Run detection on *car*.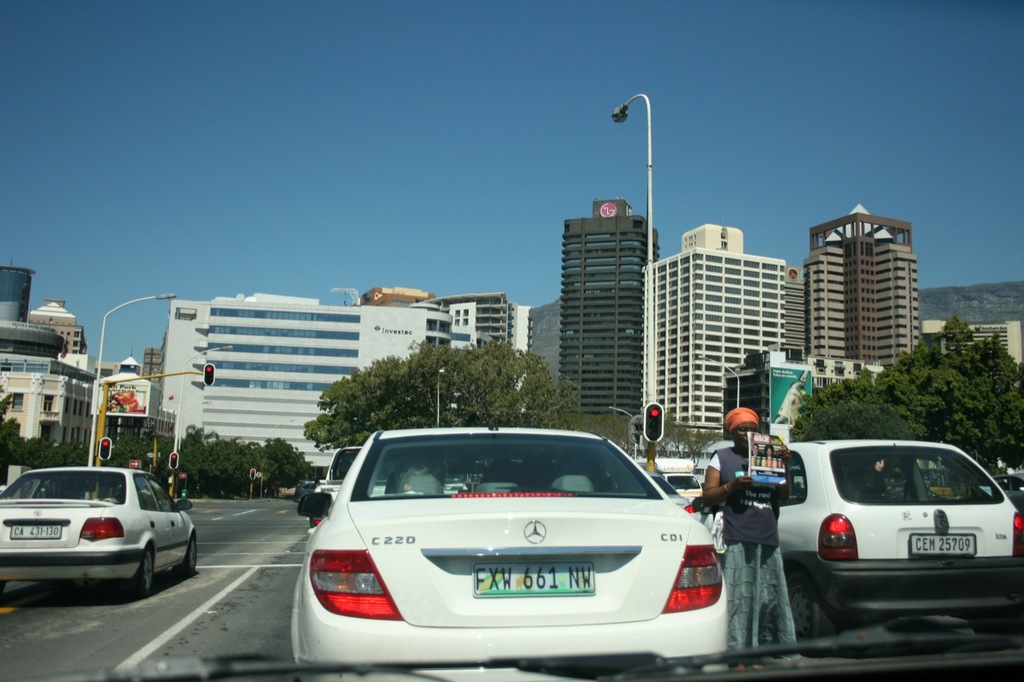
Result: <bbox>990, 473, 1021, 509</bbox>.
